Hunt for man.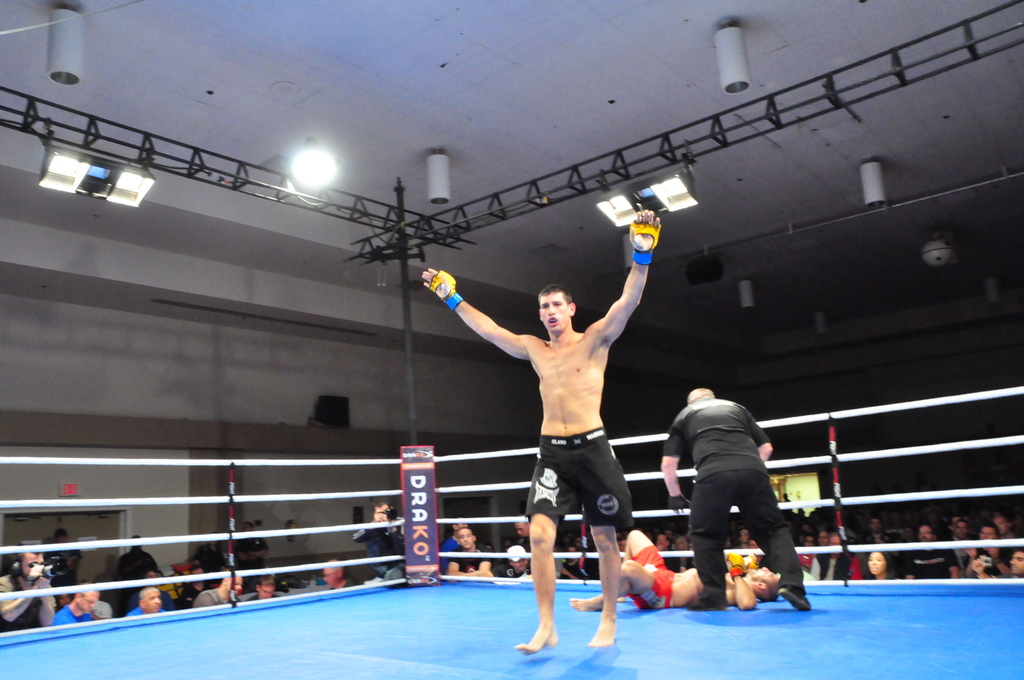
Hunted down at l=967, t=523, r=1012, b=576.
